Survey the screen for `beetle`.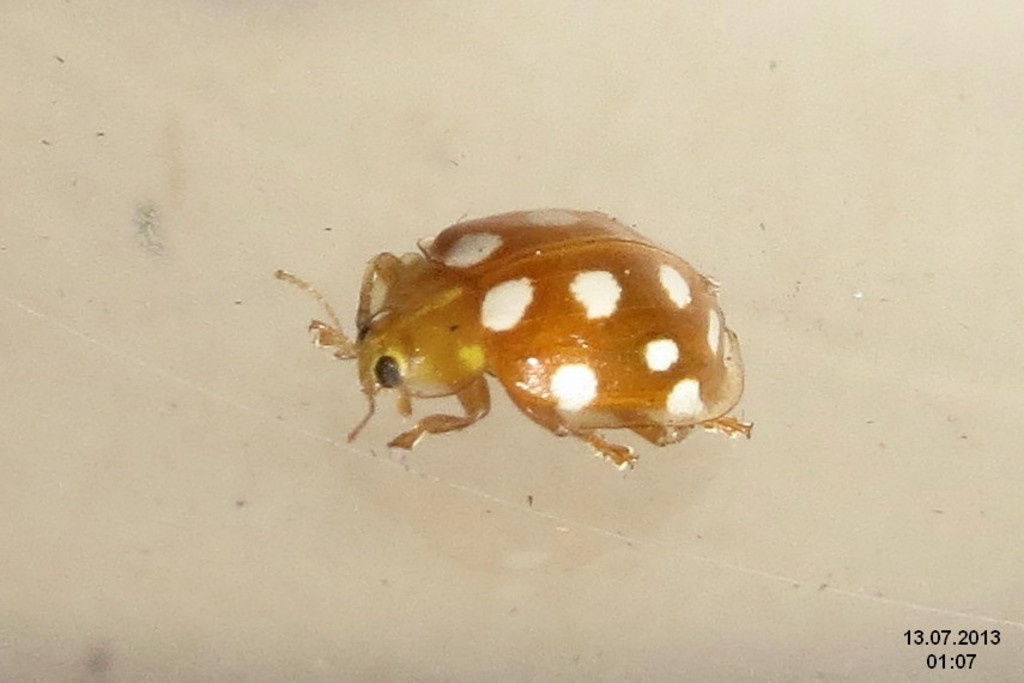
Survey found: detection(283, 191, 775, 467).
